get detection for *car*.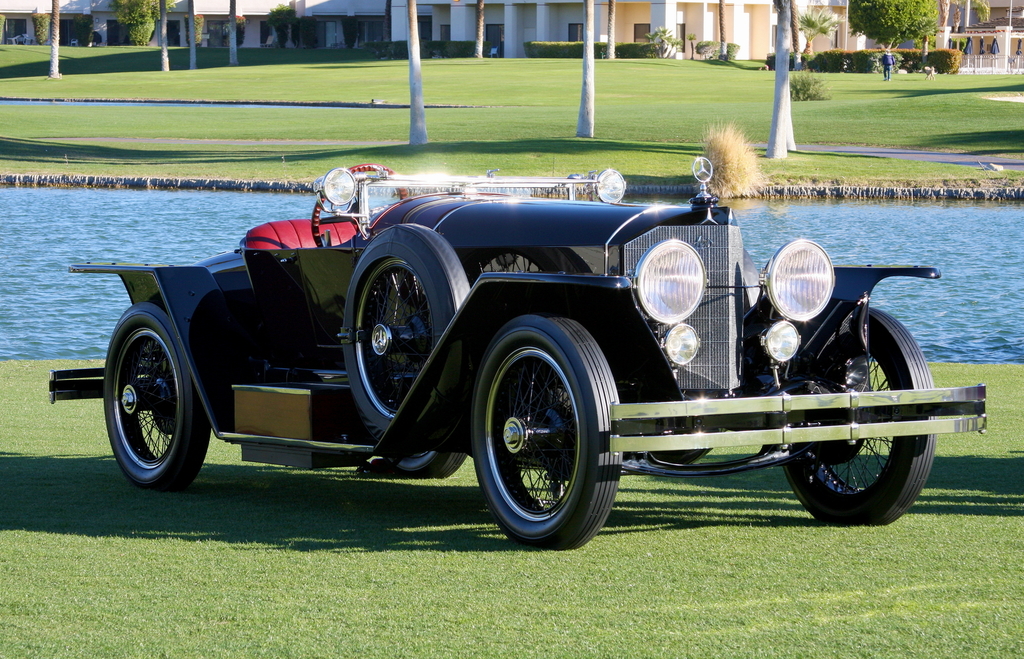
Detection: (left=44, top=121, right=990, bottom=548).
